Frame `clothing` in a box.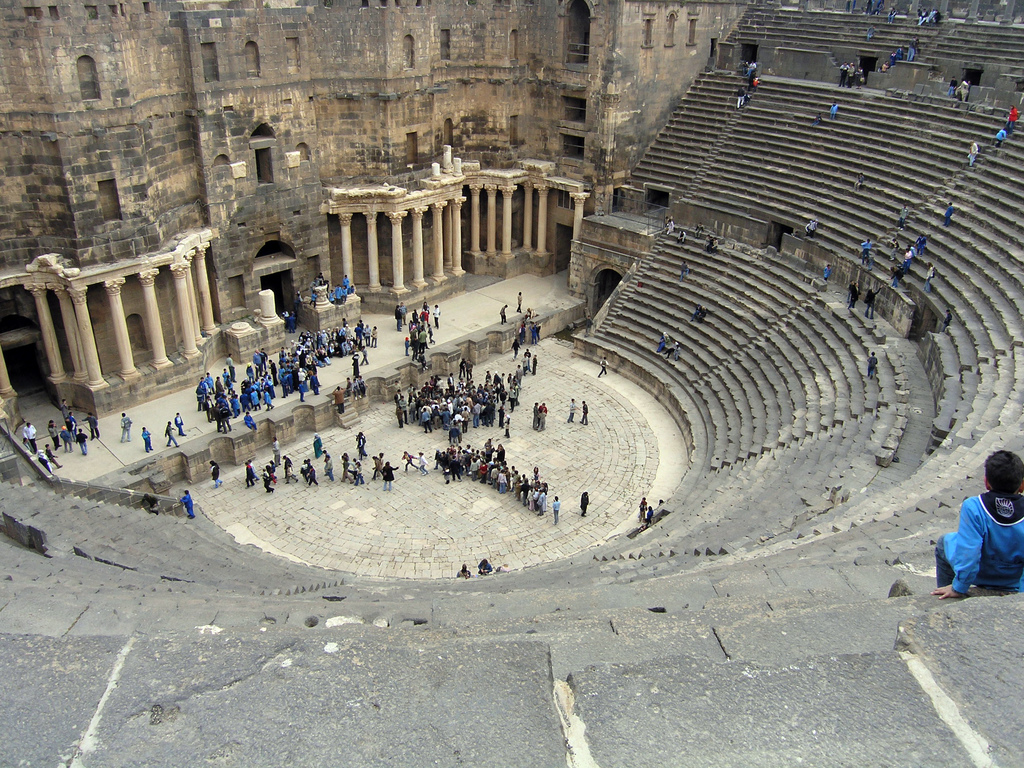
x1=889, y1=267, x2=903, y2=287.
